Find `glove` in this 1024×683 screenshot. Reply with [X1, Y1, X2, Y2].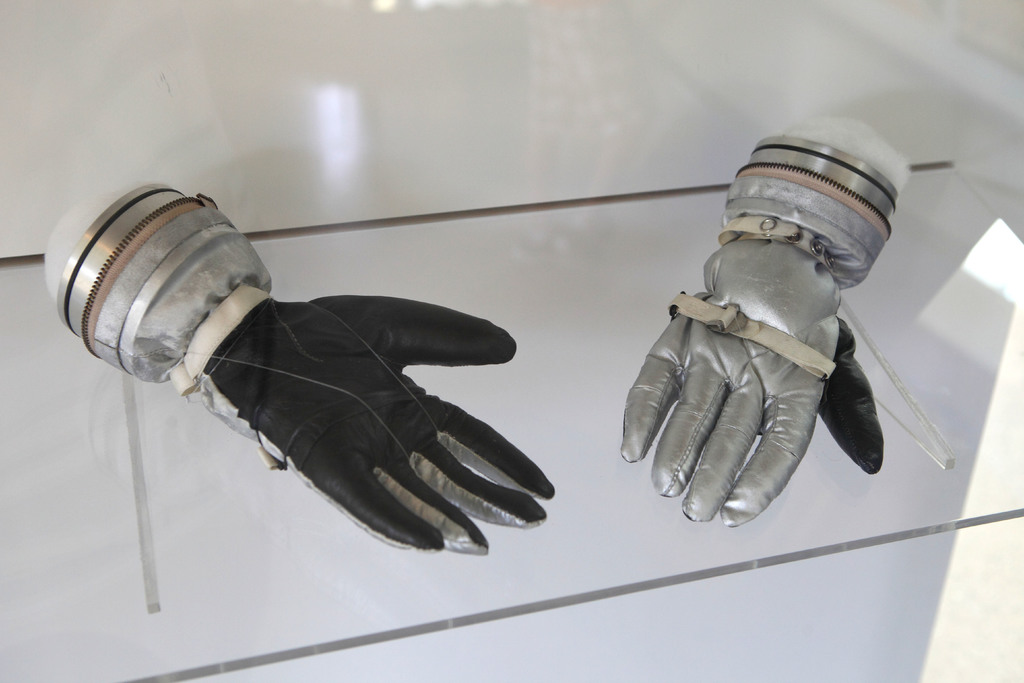
[51, 174, 552, 557].
